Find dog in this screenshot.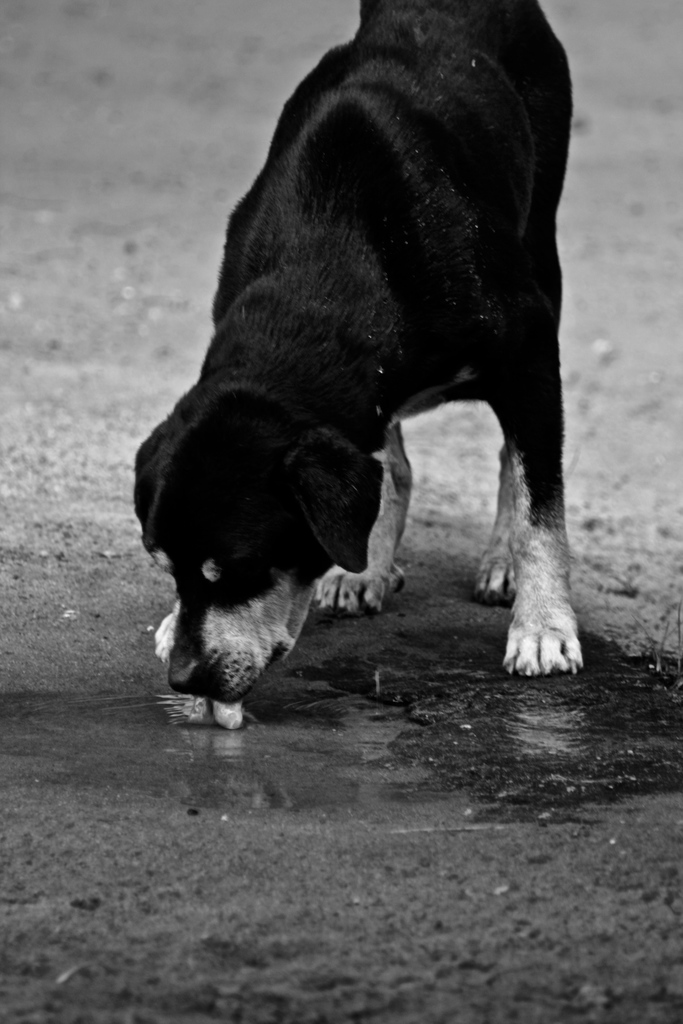
The bounding box for dog is crop(133, 0, 581, 734).
